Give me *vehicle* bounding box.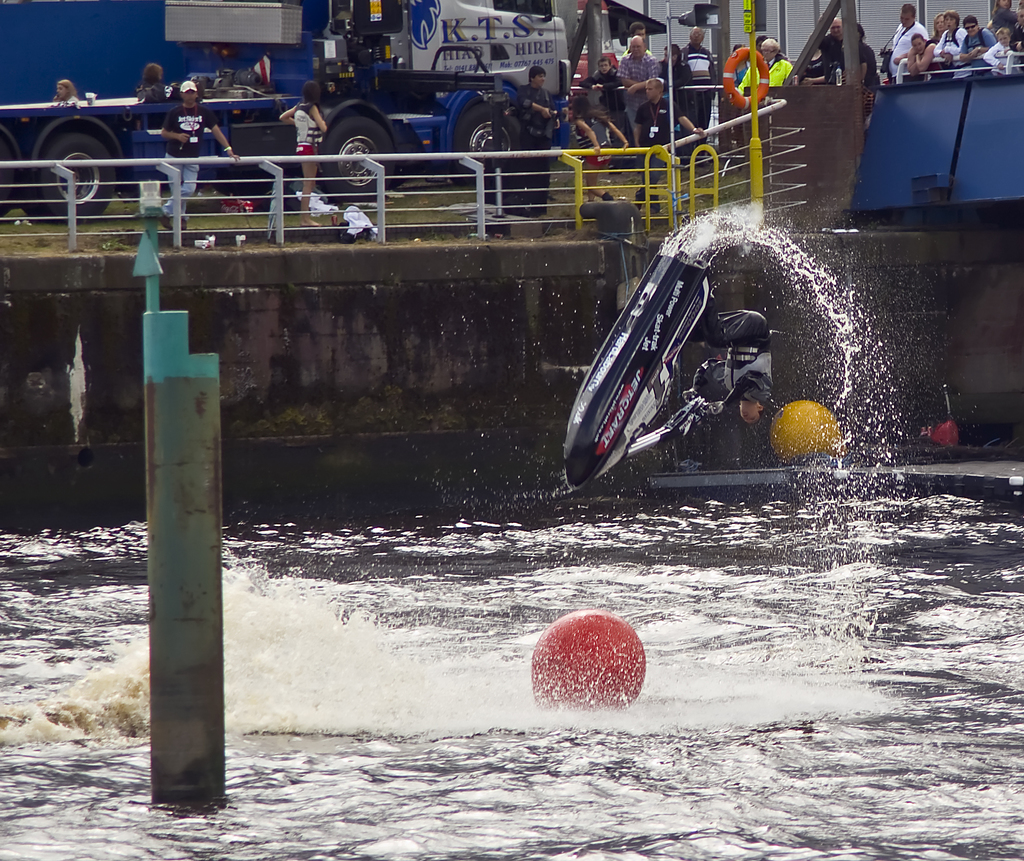
(x1=851, y1=46, x2=1023, y2=216).
